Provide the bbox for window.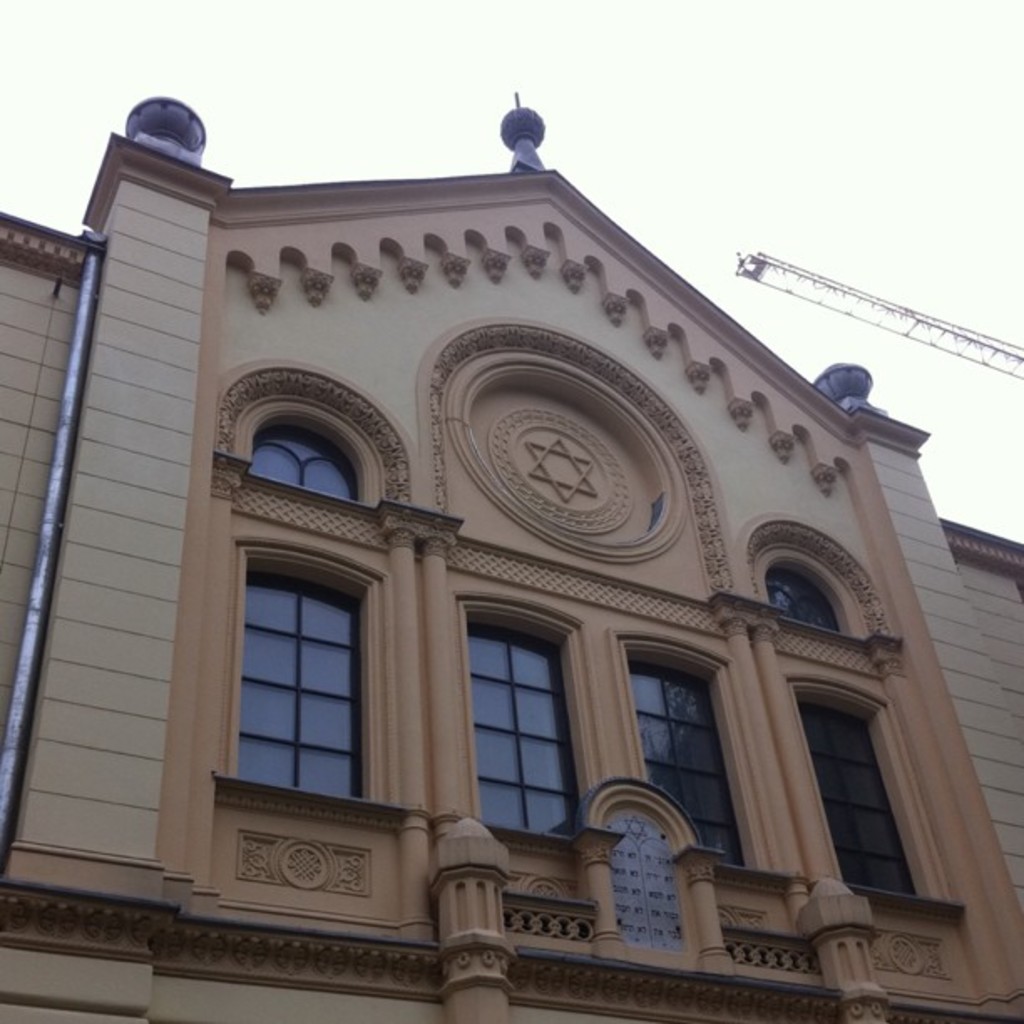
[x1=770, y1=562, x2=847, y2=632].
